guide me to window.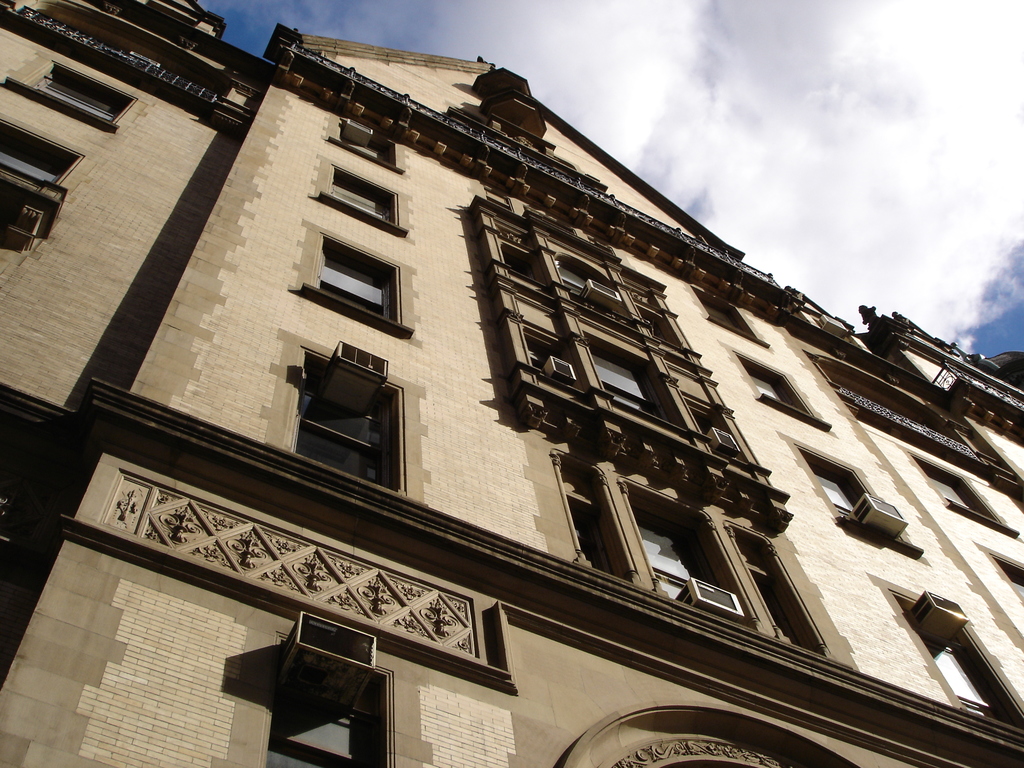
Guidance: left=637, top=319, right=672, bottom=341.
